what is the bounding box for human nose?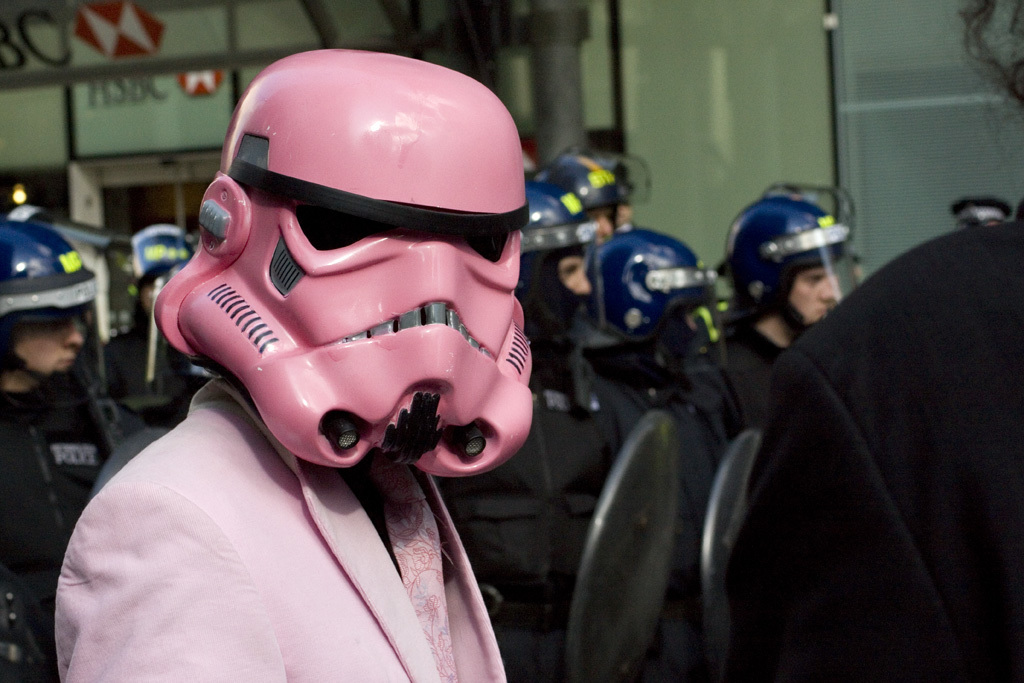
pyautogui.locateOnScreen(821, 280, 837, 302).
